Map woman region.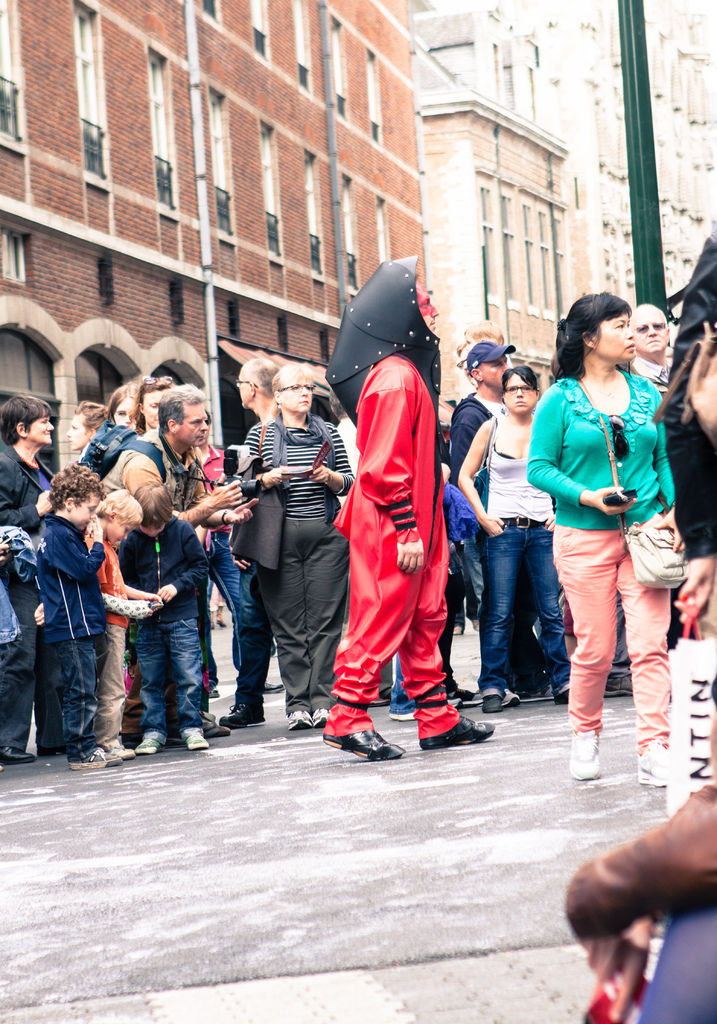
Mapped to <box>239,363,351,728</box>.
